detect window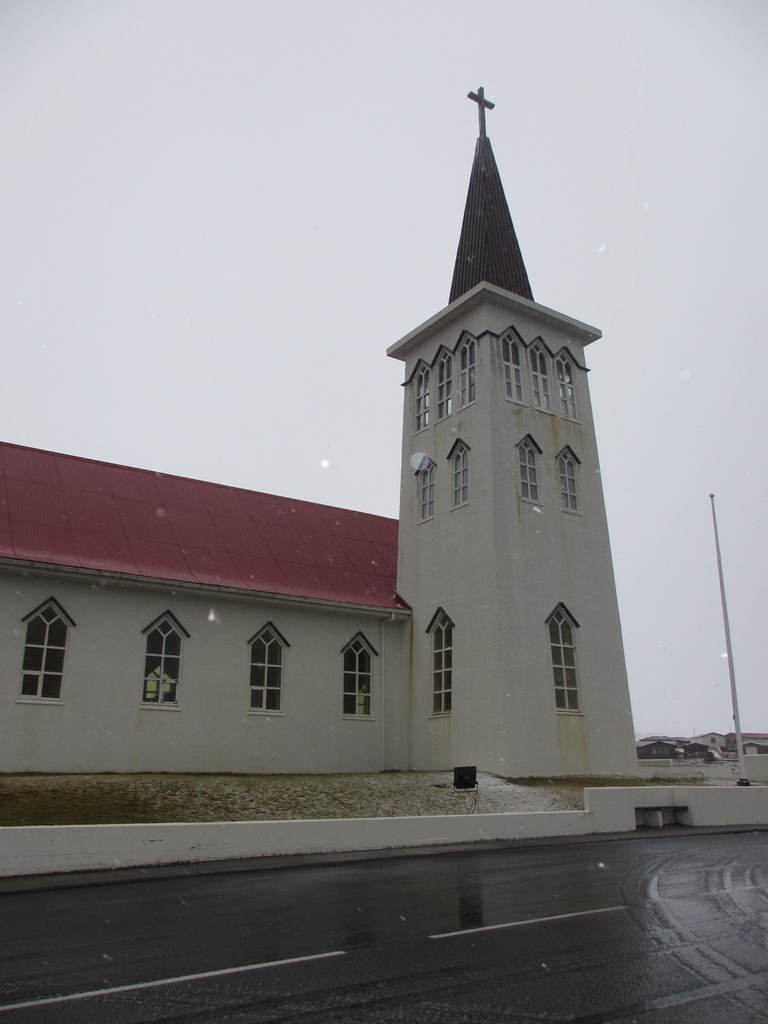
(554,339,573,414)
